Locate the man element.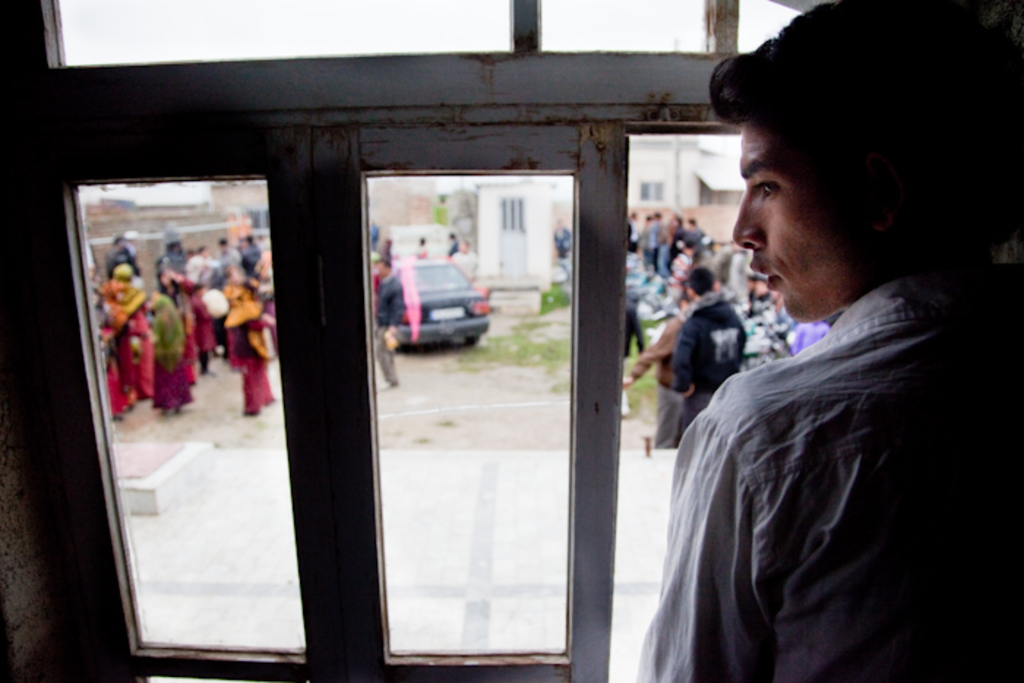
Element bbox: 217:238:241:266.
